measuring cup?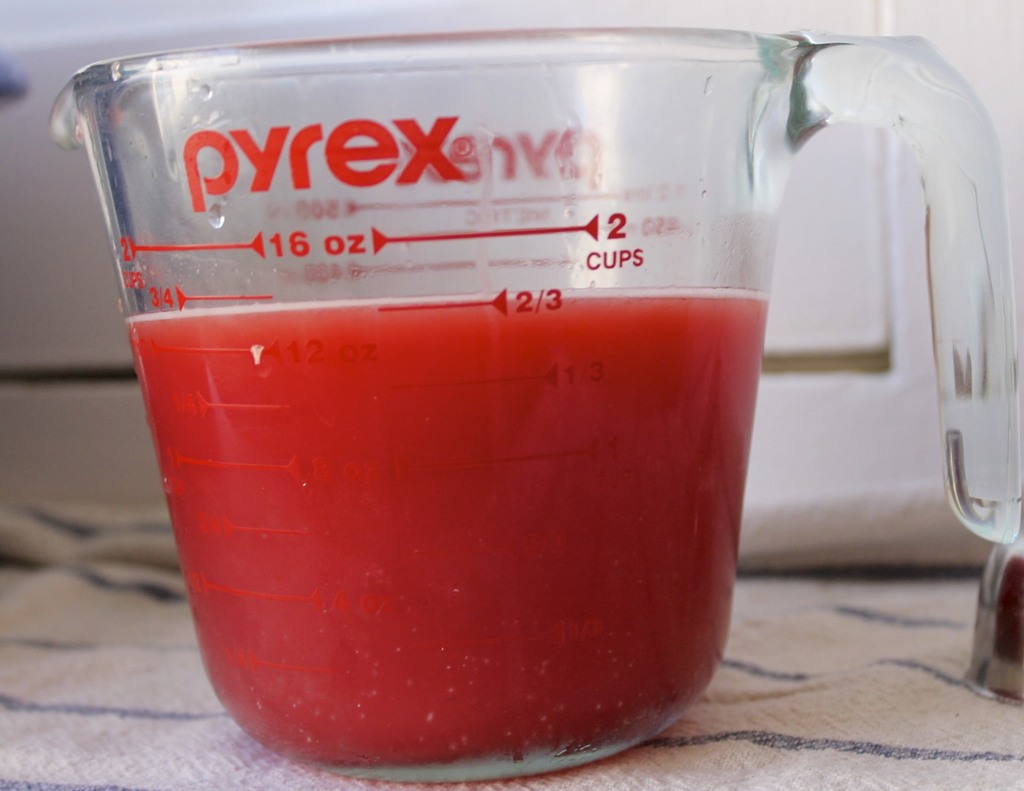
locate(45, 29, 1019, 784)
